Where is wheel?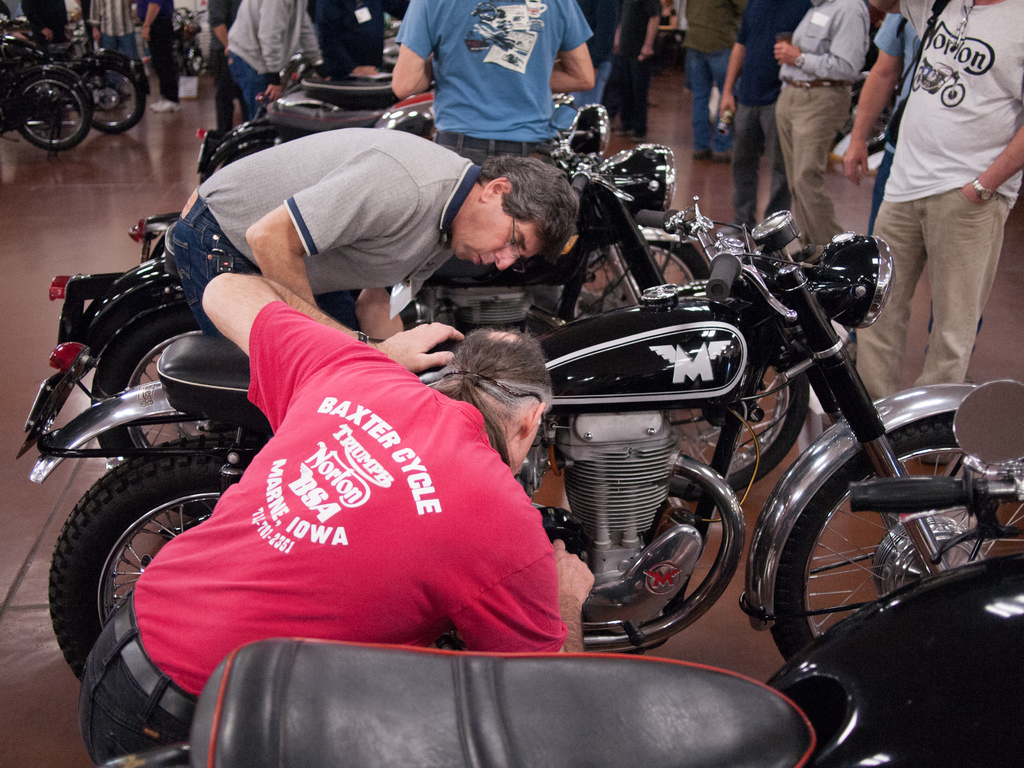
rect(92, 307, 231, 458).
